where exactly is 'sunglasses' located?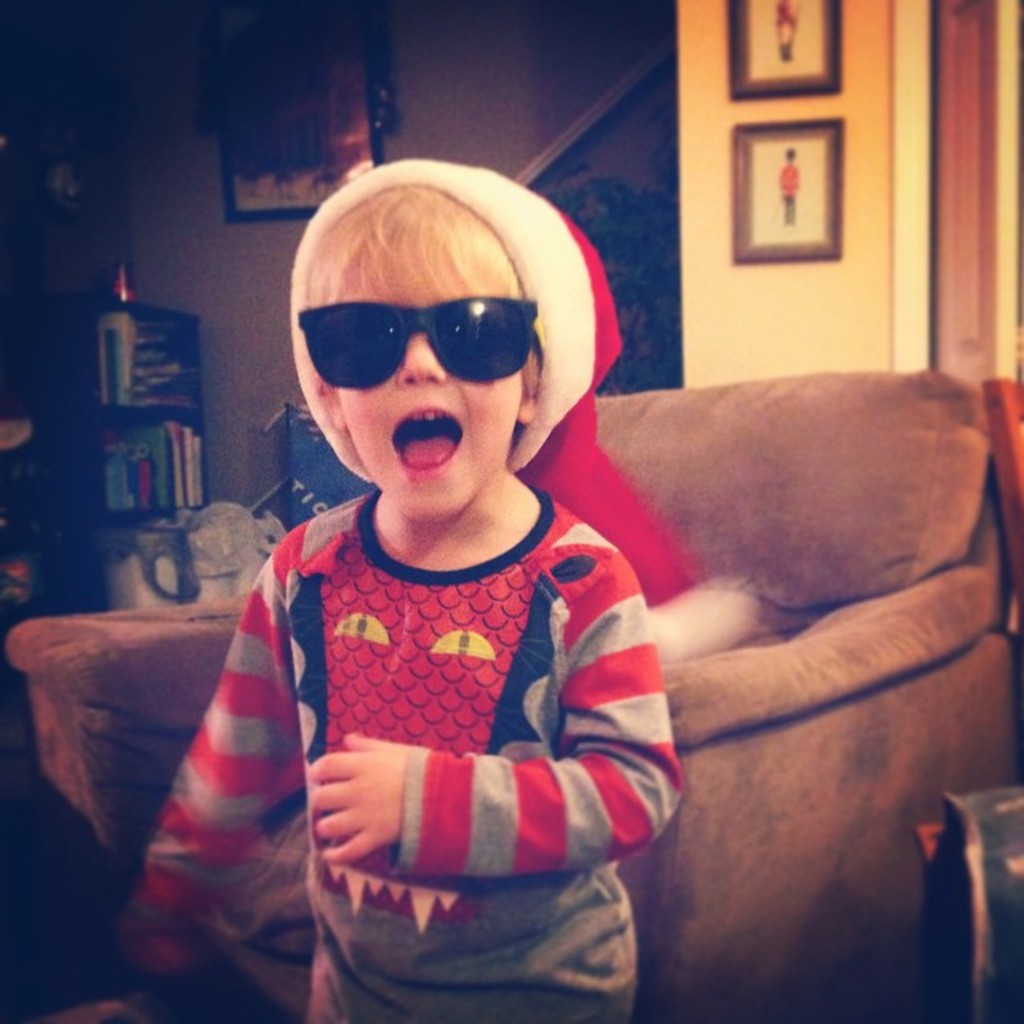
Its bounding box is (298,298,536,389).
